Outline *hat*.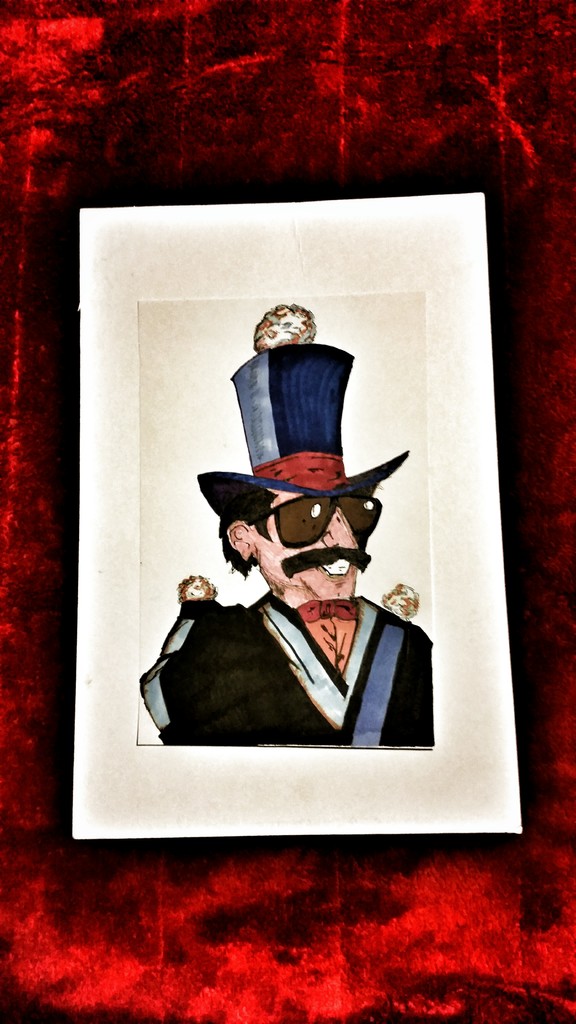
Outline: rect(195, 340, 409, 502).
